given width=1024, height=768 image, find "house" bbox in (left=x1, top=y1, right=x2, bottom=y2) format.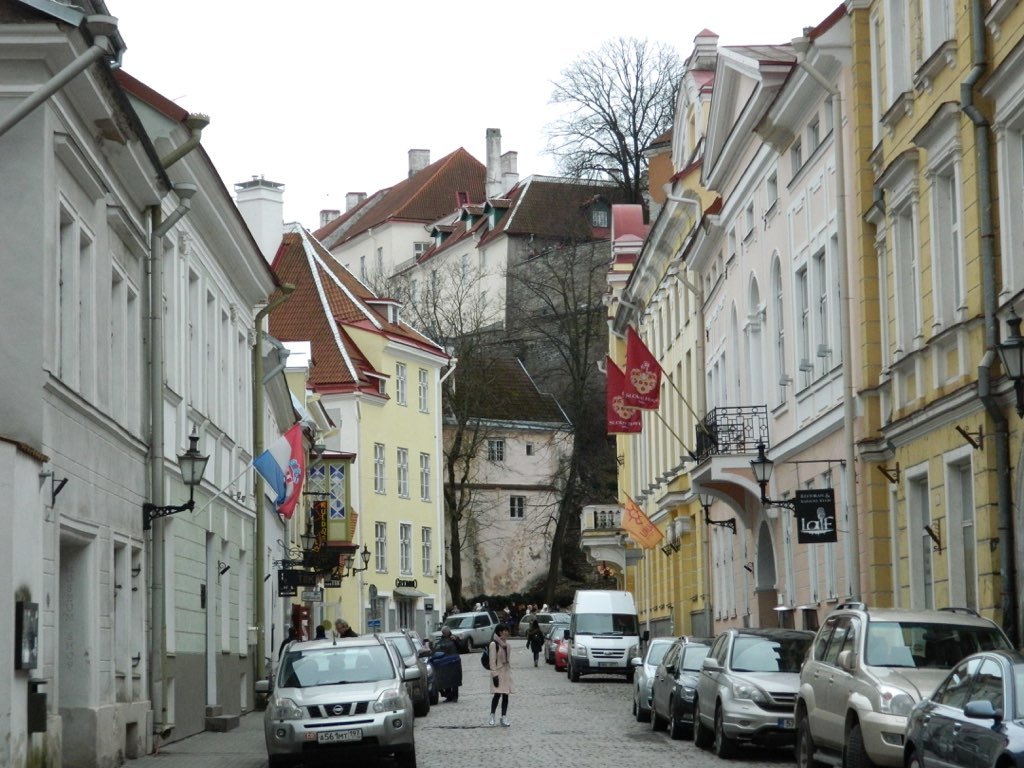
(left=262, top=220, right=455, bottom=640).
